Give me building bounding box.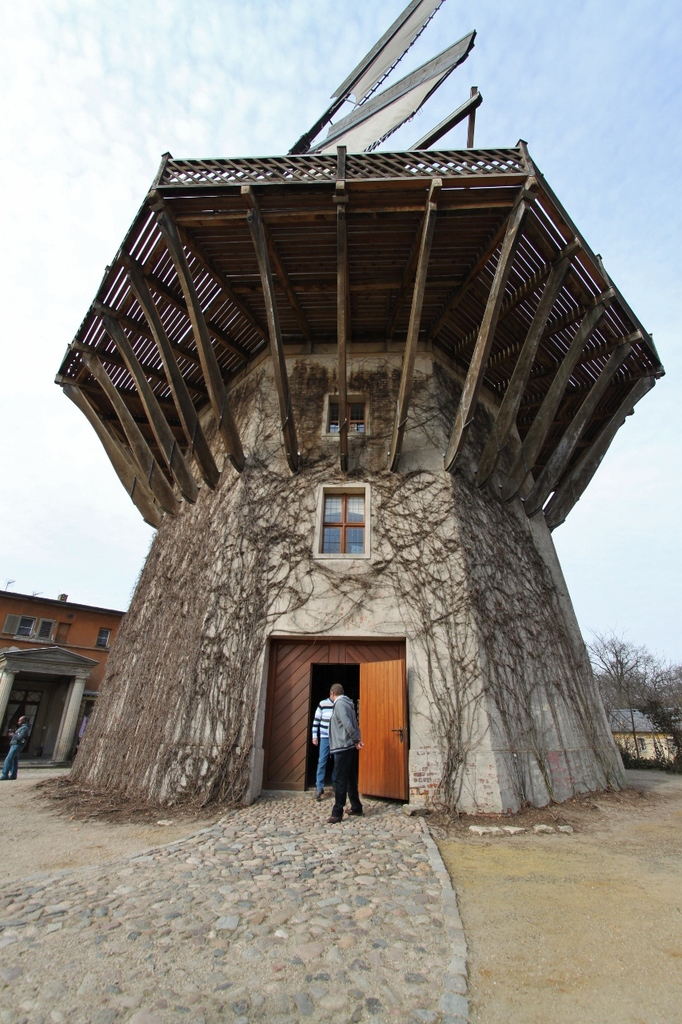
{"left": 48, "top": 134, "right": 674, "bottom": 826}.
